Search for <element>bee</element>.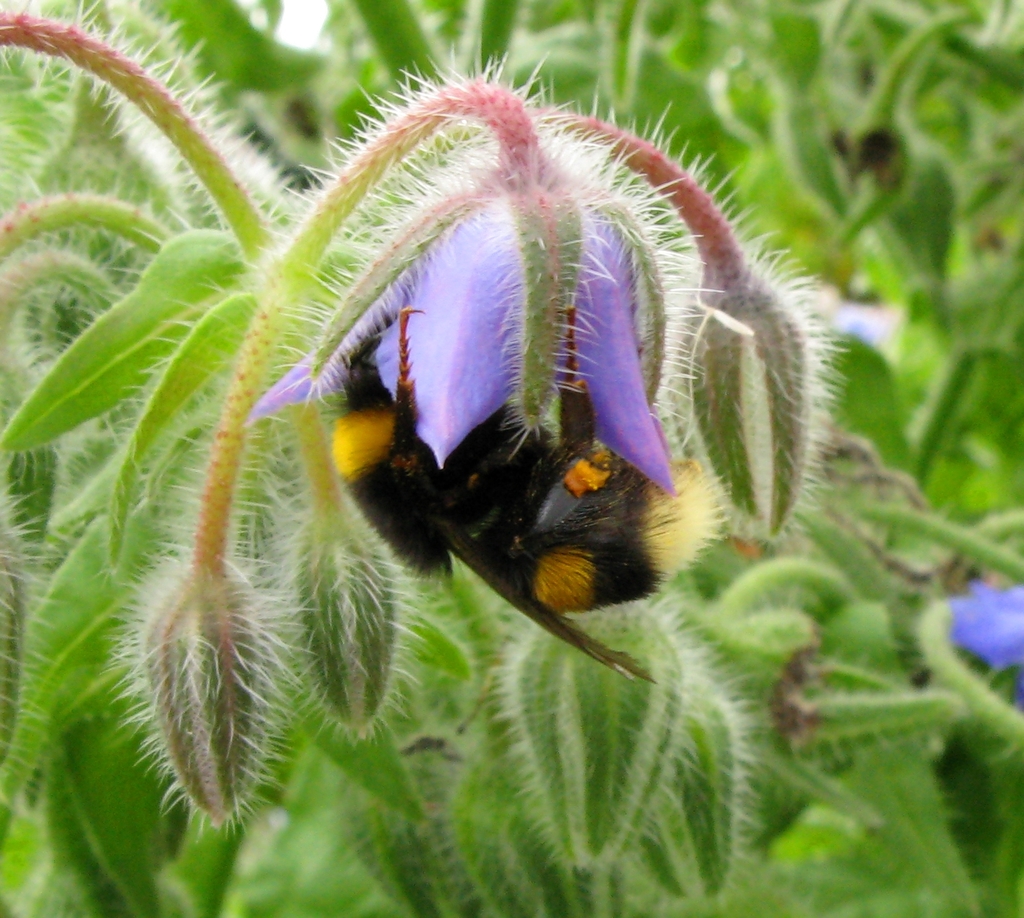
Found at [x1=321, y1=295, x2=728, y2=682].
